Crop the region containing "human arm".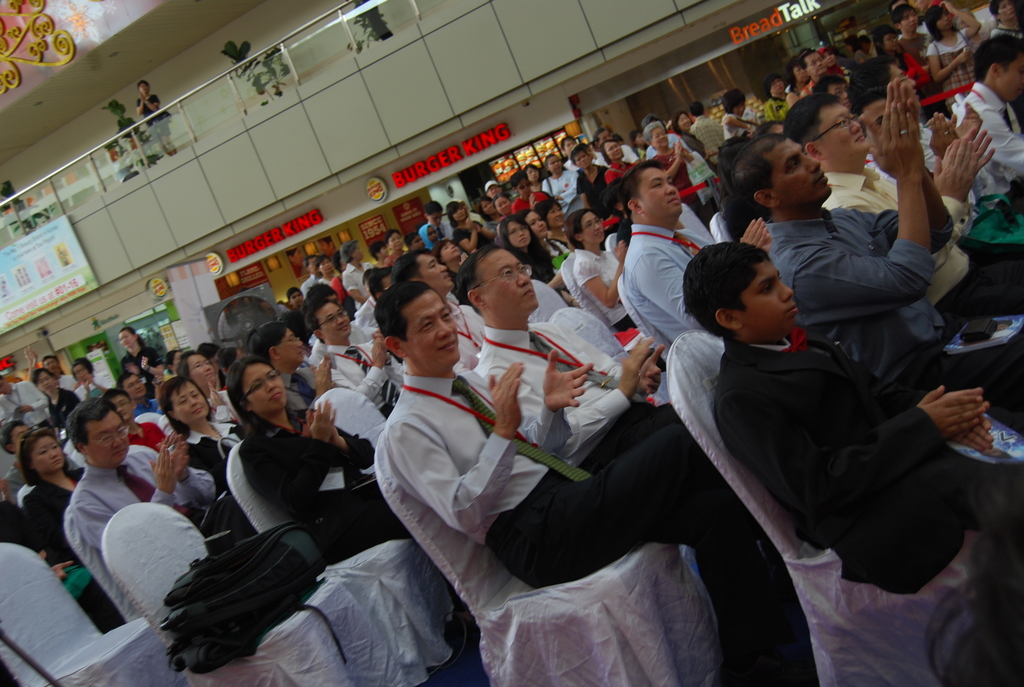
Crop region: (x1=1, y1=478, x2=20, y2=514).
